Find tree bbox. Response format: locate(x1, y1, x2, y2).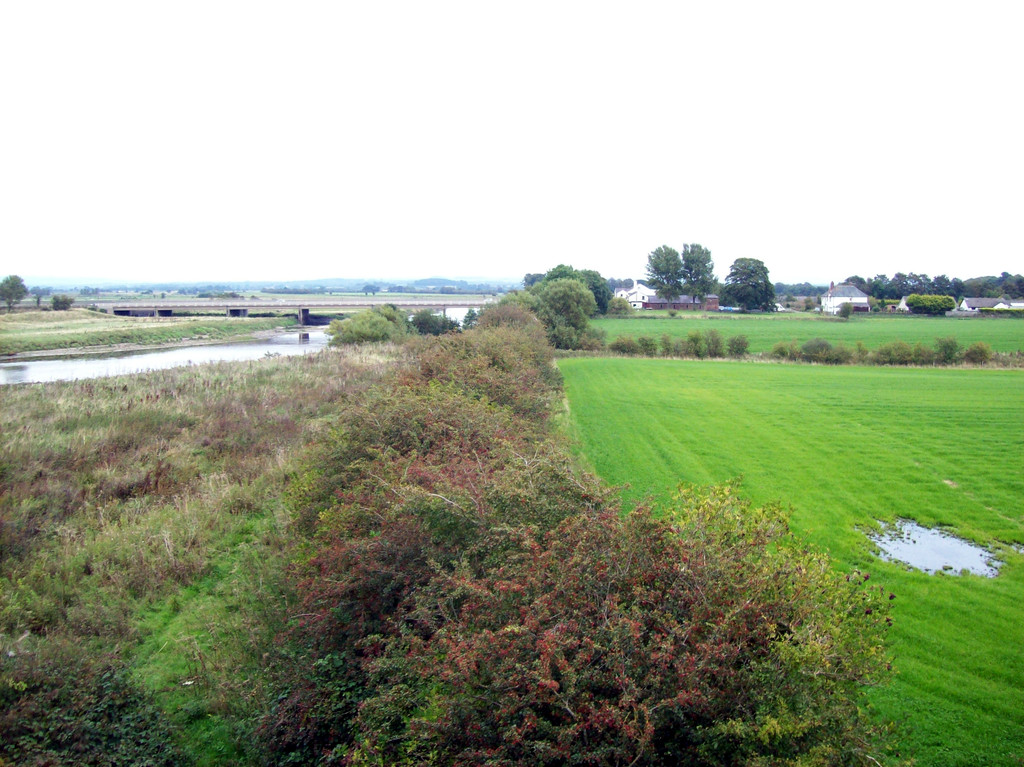
locate(28, 283, 54, 308).
